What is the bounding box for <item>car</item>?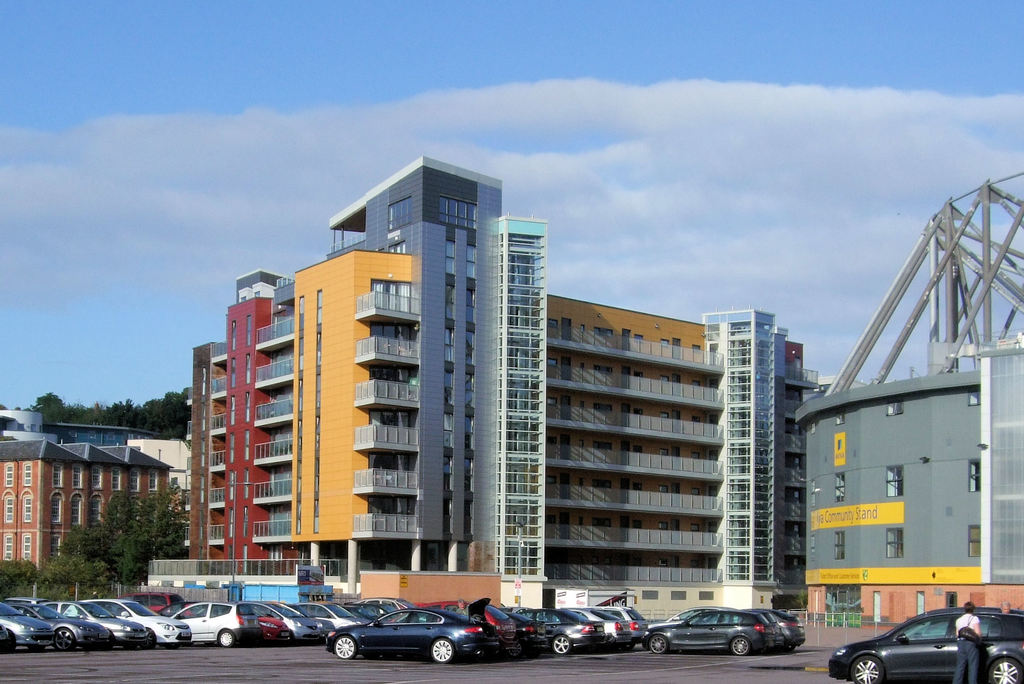
rect(838, 613, 1014, 678).
